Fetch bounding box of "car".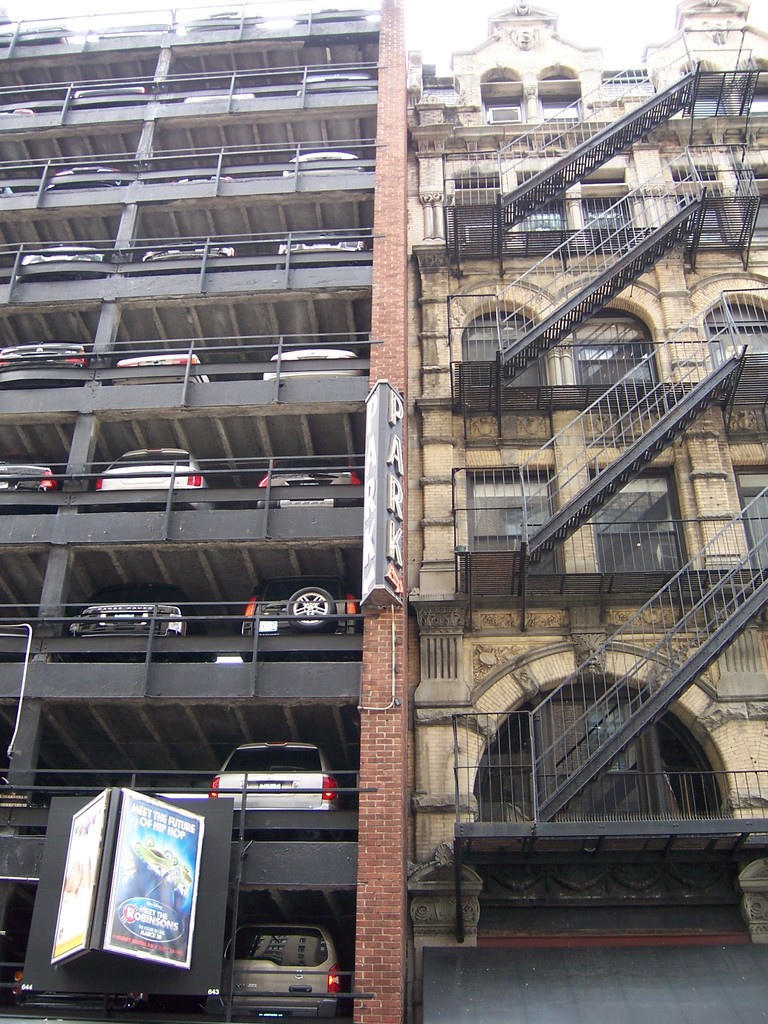
Bbox: bbox(67, 605, 189, 640).
